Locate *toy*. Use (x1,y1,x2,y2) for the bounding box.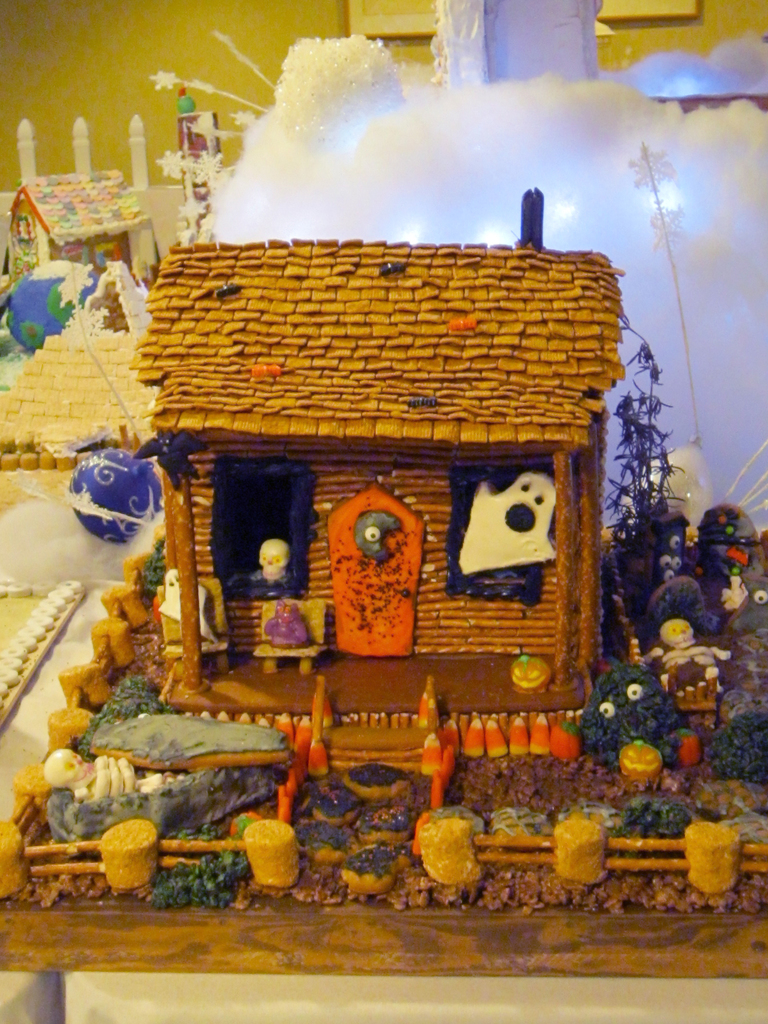
(232,540,307,603).
